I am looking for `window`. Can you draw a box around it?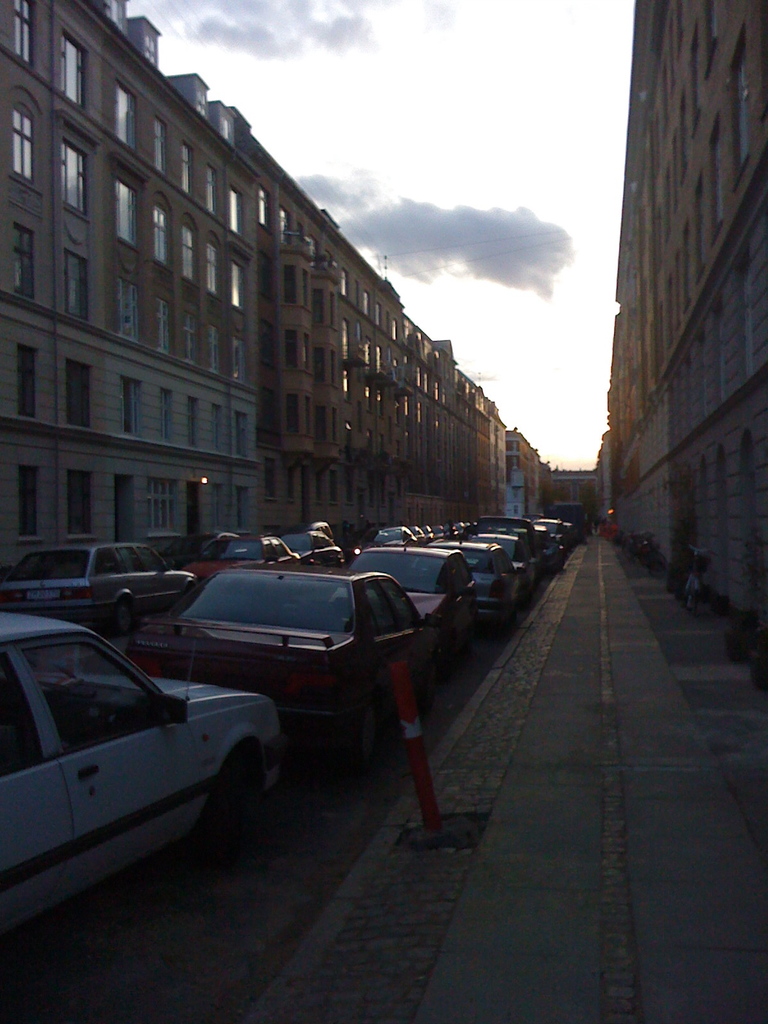
Sure, the bounding box is {"x1": 116, "y1": 282, "x2": 139, "y2": 343}.
